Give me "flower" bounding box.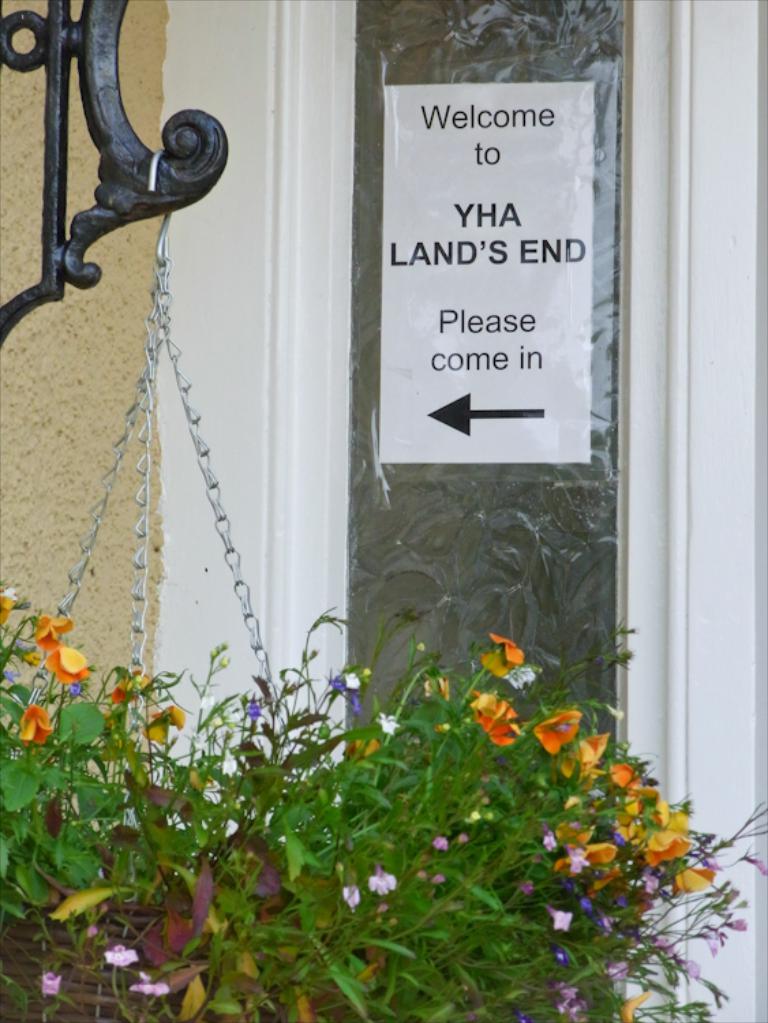
{"left": 26, "top": 970, "right": 61, "bottom": 1005}.
